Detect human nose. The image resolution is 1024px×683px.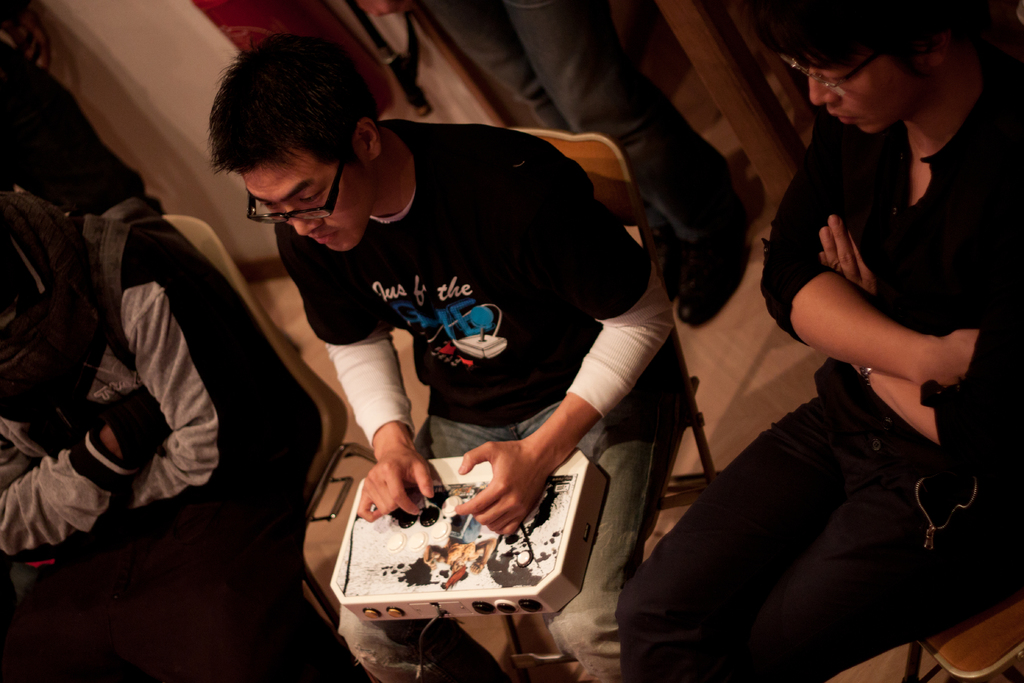
{"left": 808, "top": 68, "right": 840, "bottom": 106}.
